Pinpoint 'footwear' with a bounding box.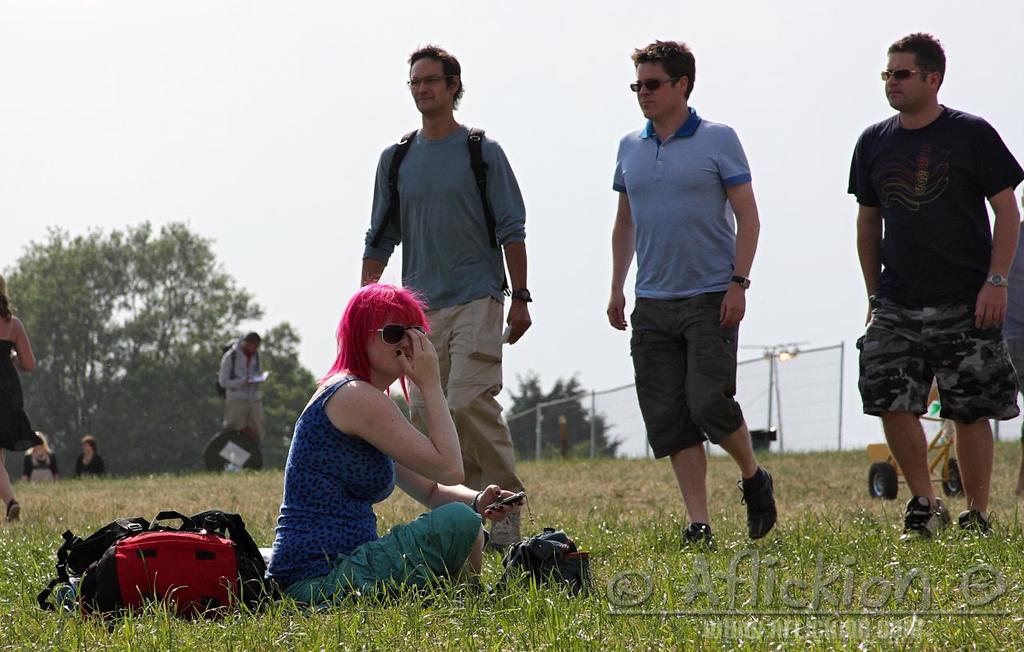
select_region(892, 492, 955, 548).
